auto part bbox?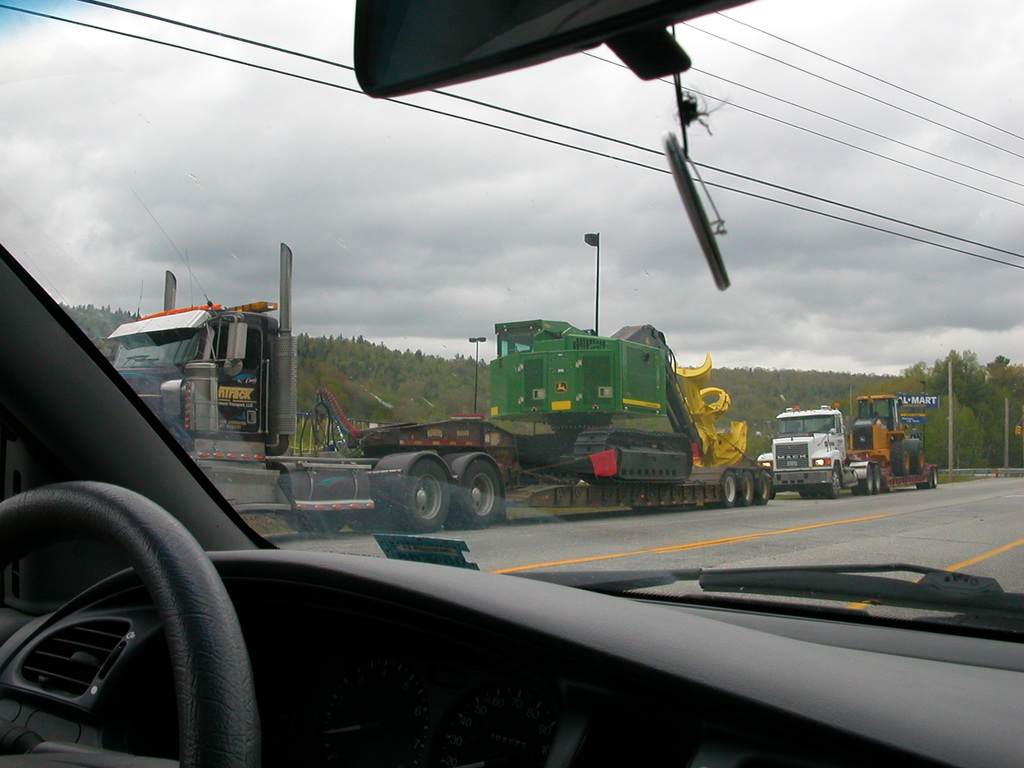
863:463:884:492
